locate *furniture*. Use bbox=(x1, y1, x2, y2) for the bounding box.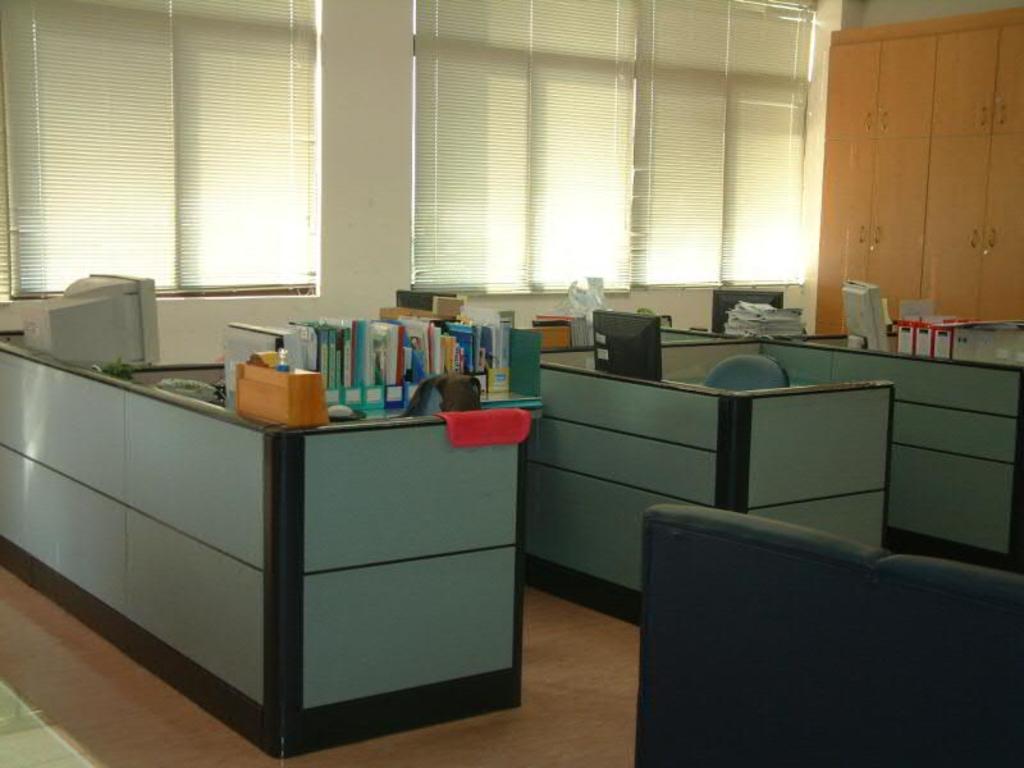
bbox=(0, 328, 1023, 767).
